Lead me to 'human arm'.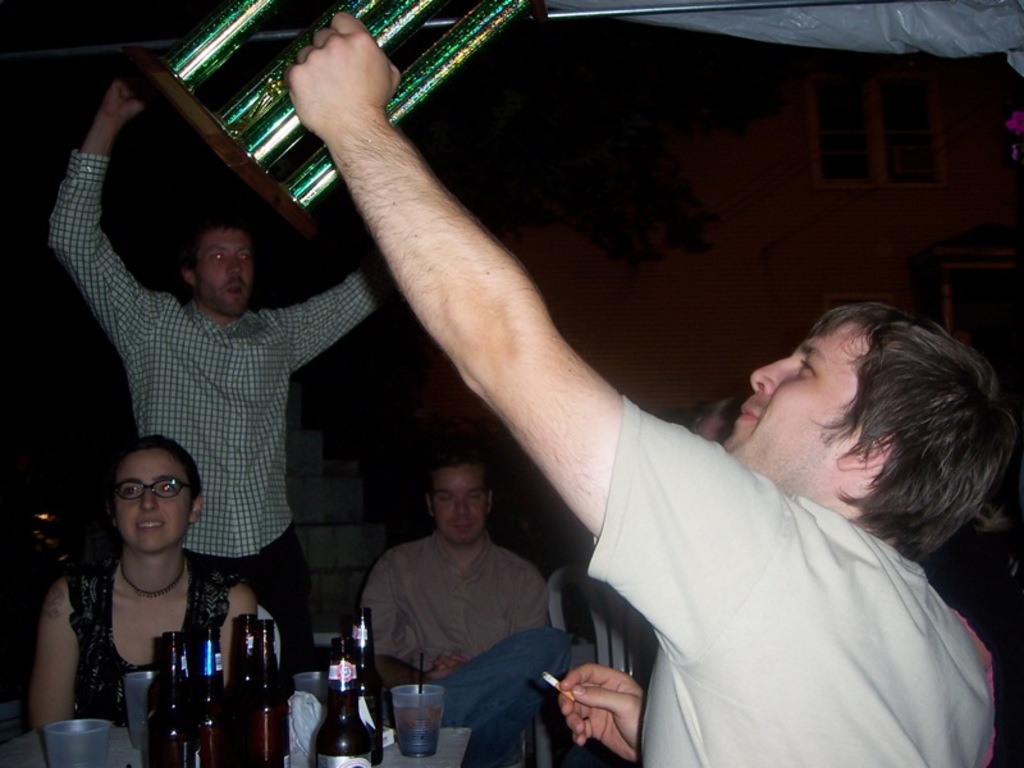
Lead to (left=358, top=544, right=468, bottom=705).
